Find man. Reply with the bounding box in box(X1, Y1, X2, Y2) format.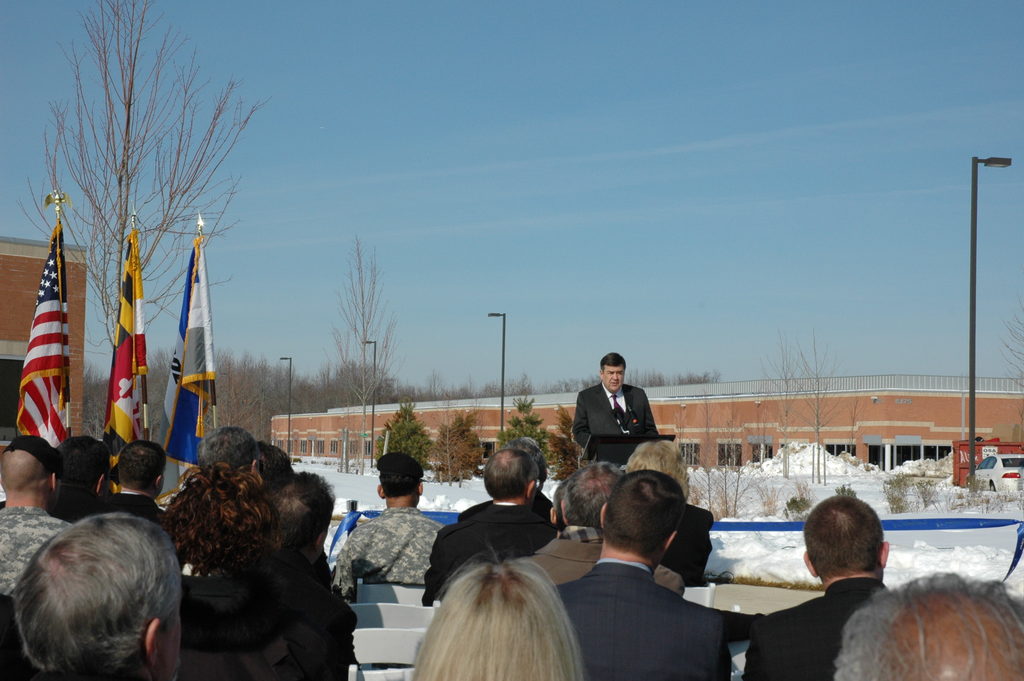
box(626, 435, 717, 591).
